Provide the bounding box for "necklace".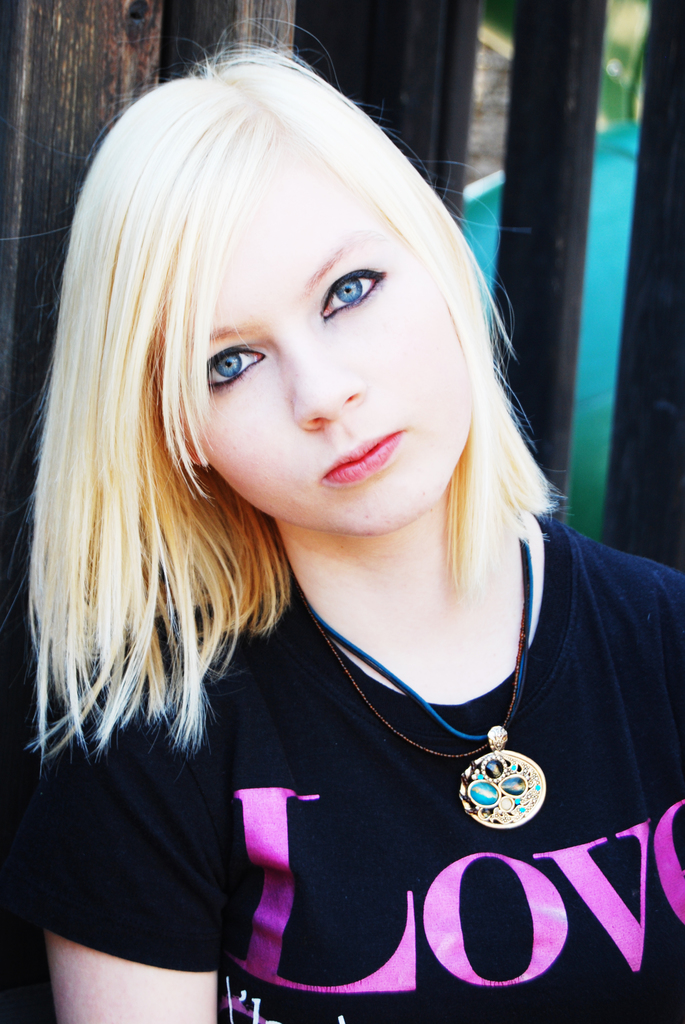
box=[290, 533, 544, 840].
